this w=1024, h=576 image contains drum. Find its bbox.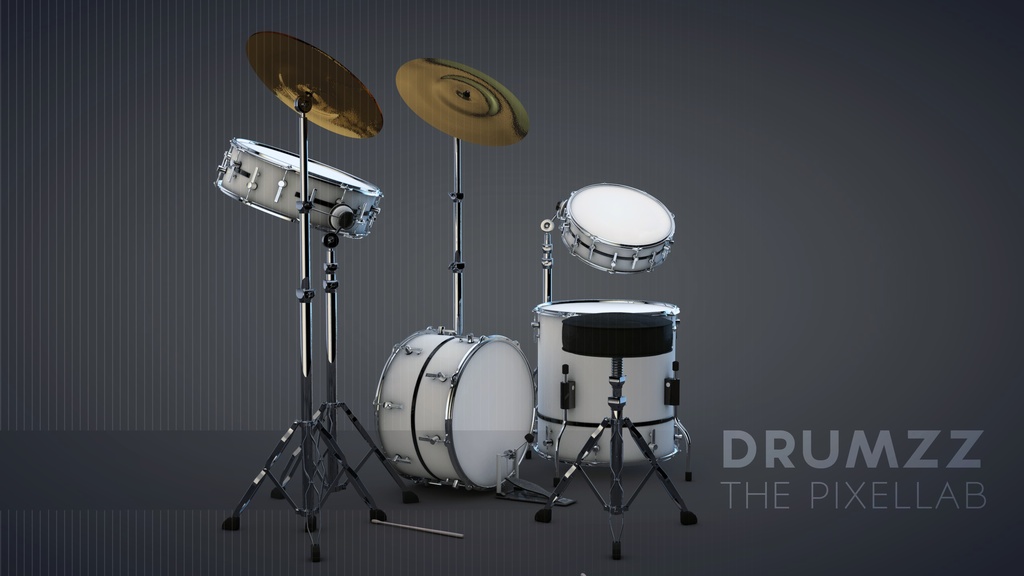
pyautogui.locateOnScreen(212, 137, 386, 238).
